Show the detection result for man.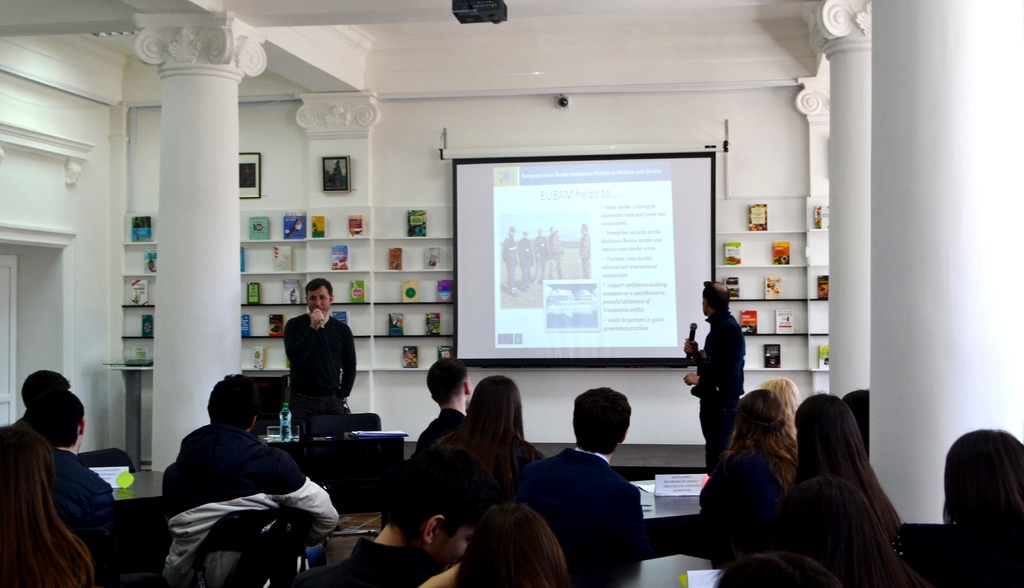
6 388 123 587.
